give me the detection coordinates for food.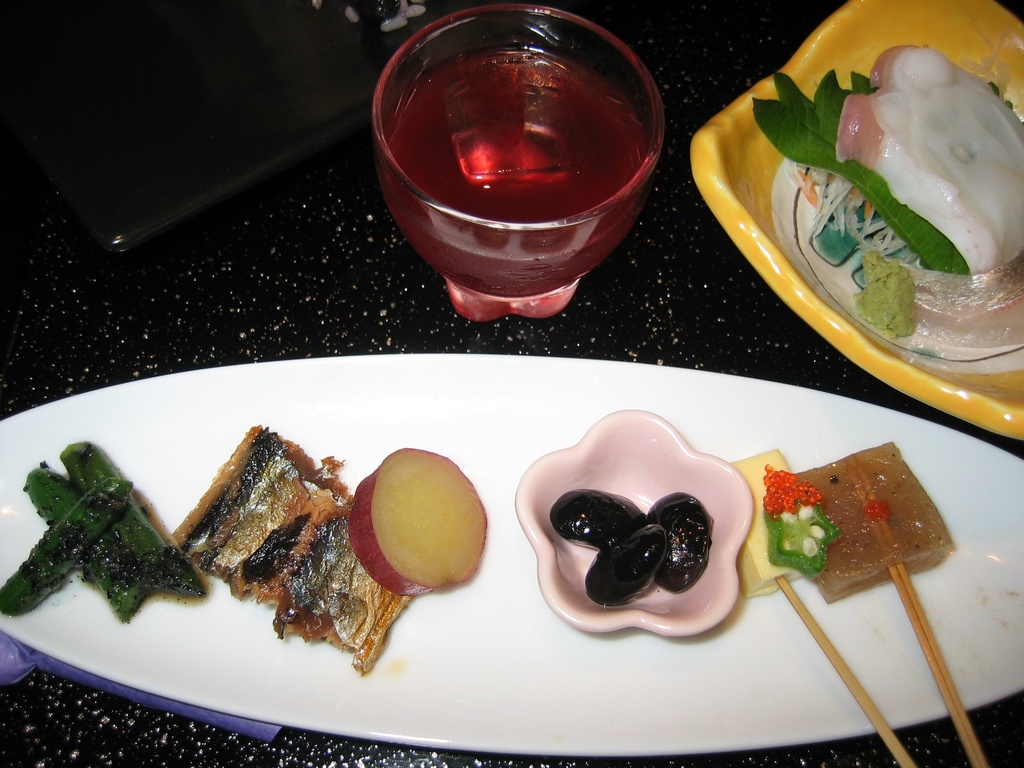
detection(348, 445, 489, 598).
